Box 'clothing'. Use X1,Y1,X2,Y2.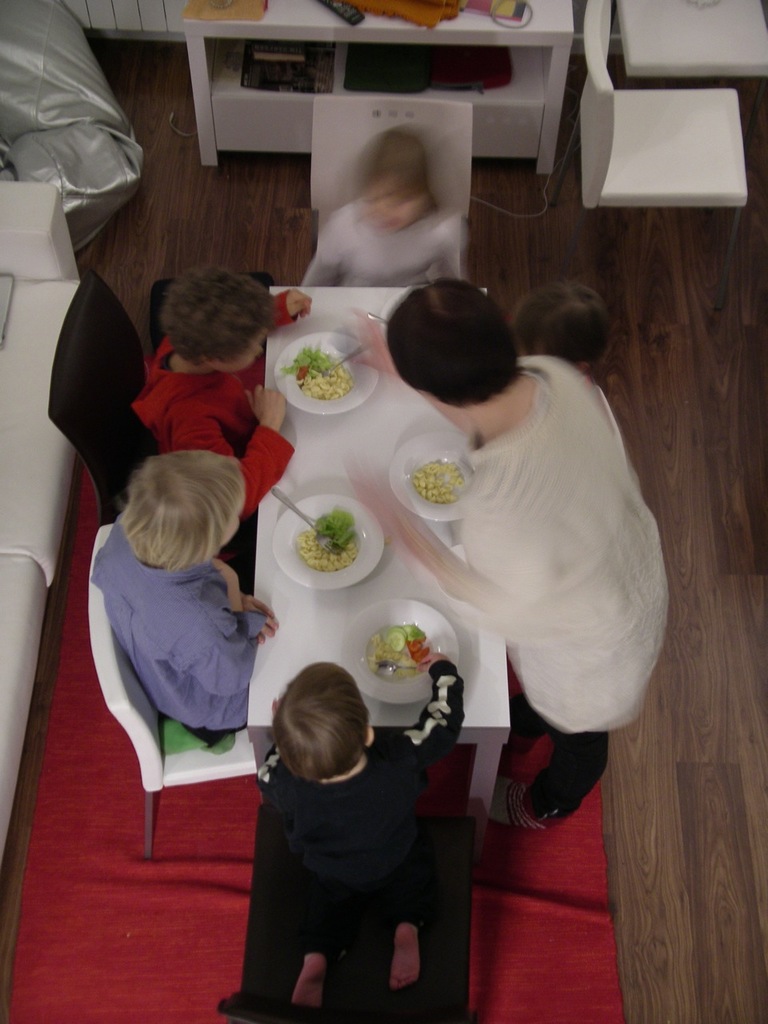
123,282,302,524.
